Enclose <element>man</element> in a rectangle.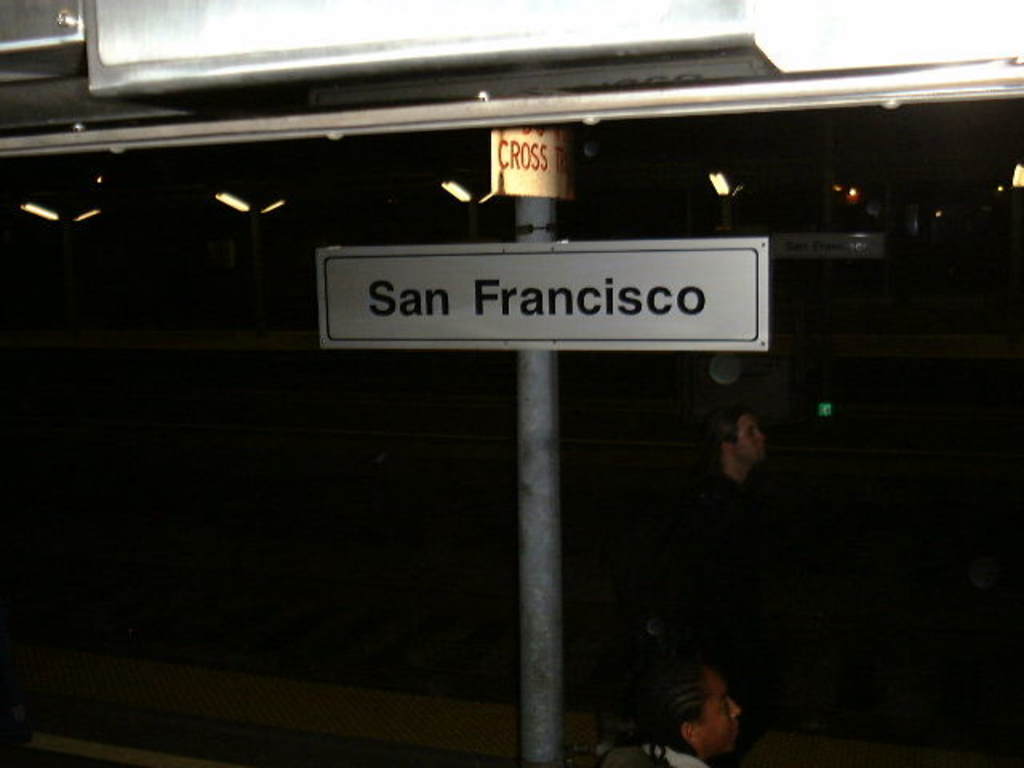
locate(594, 648, 744, 766).
